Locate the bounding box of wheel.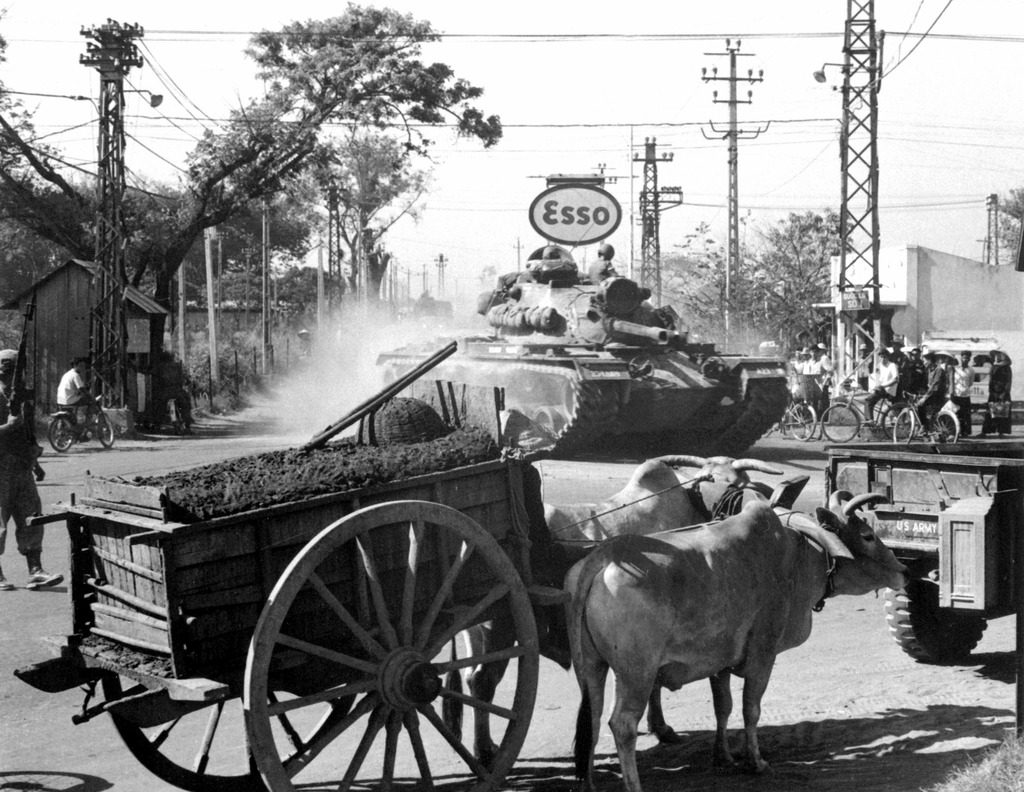
Bounding box: x1=92, y1=416, x2=118, y2=447.
